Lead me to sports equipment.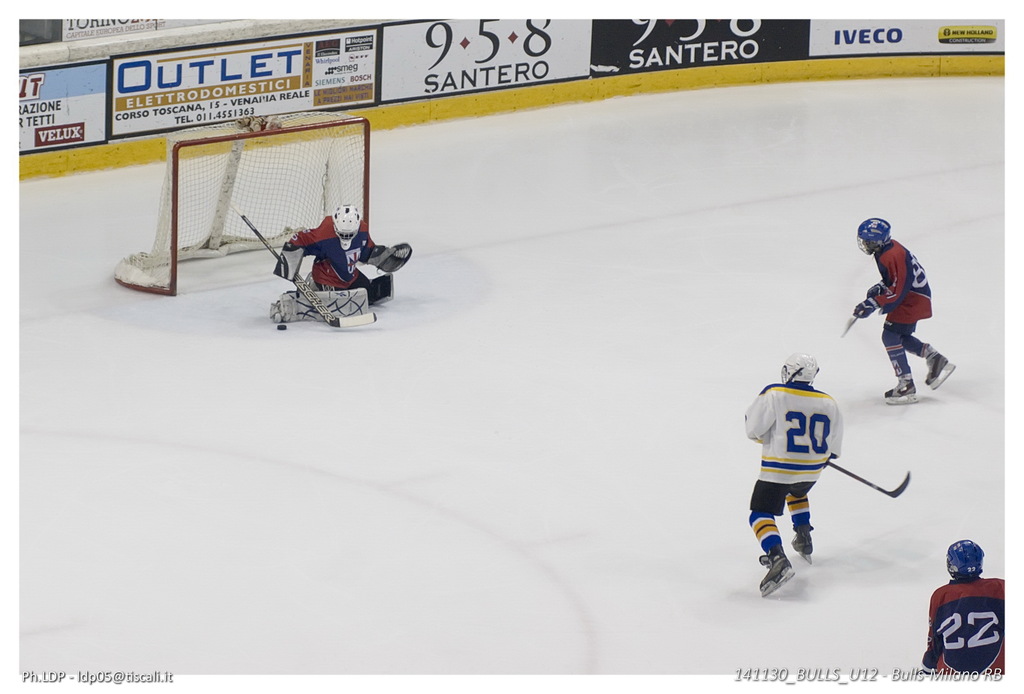
Lead to bbox(755, 546, 792, 595).
